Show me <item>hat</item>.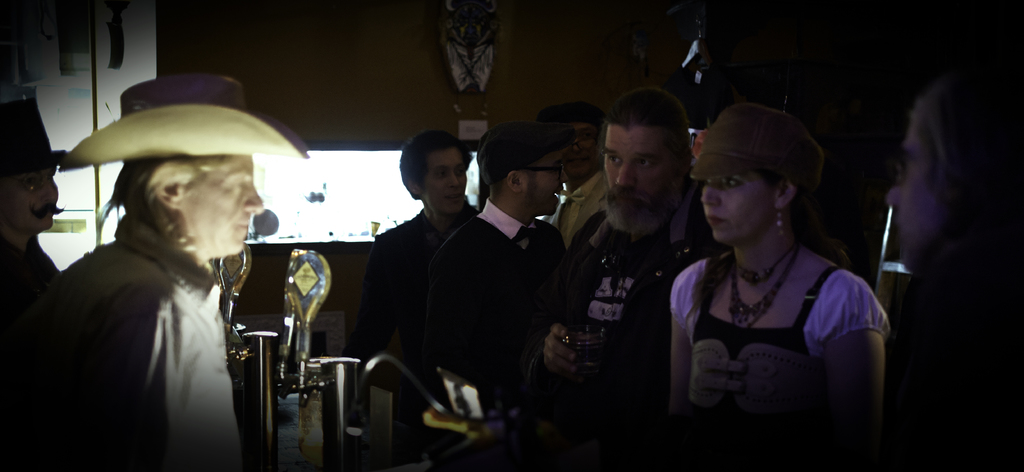
<item>hat</item> is here: (left=687, top=102, right=822, bottom=196).
